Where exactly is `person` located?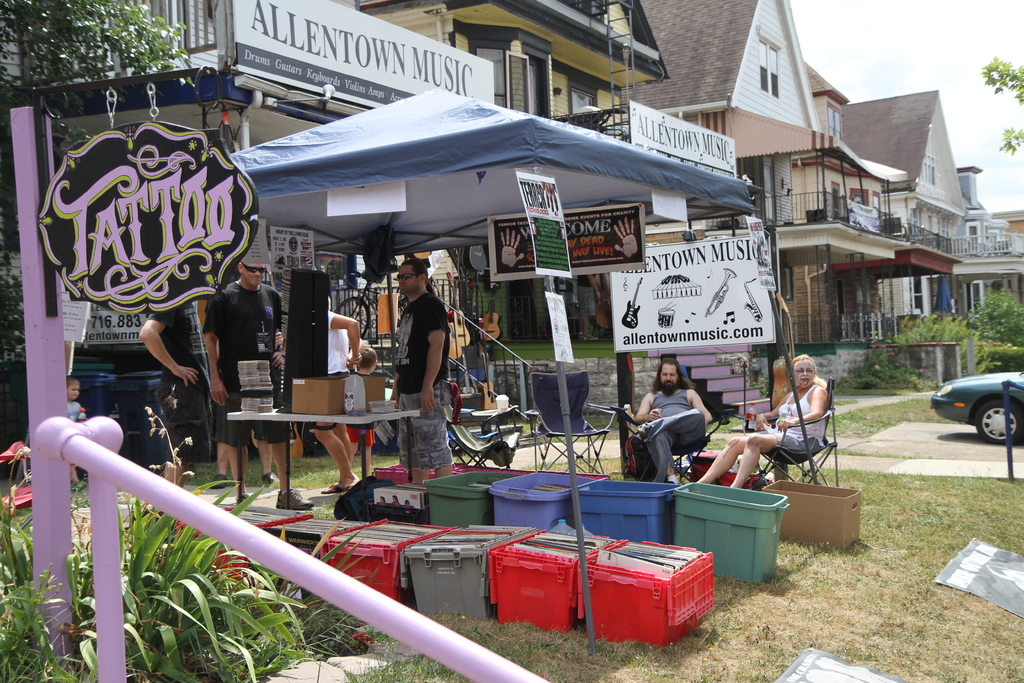
Its bounding box is bbox(138, 286, 224, 498).
